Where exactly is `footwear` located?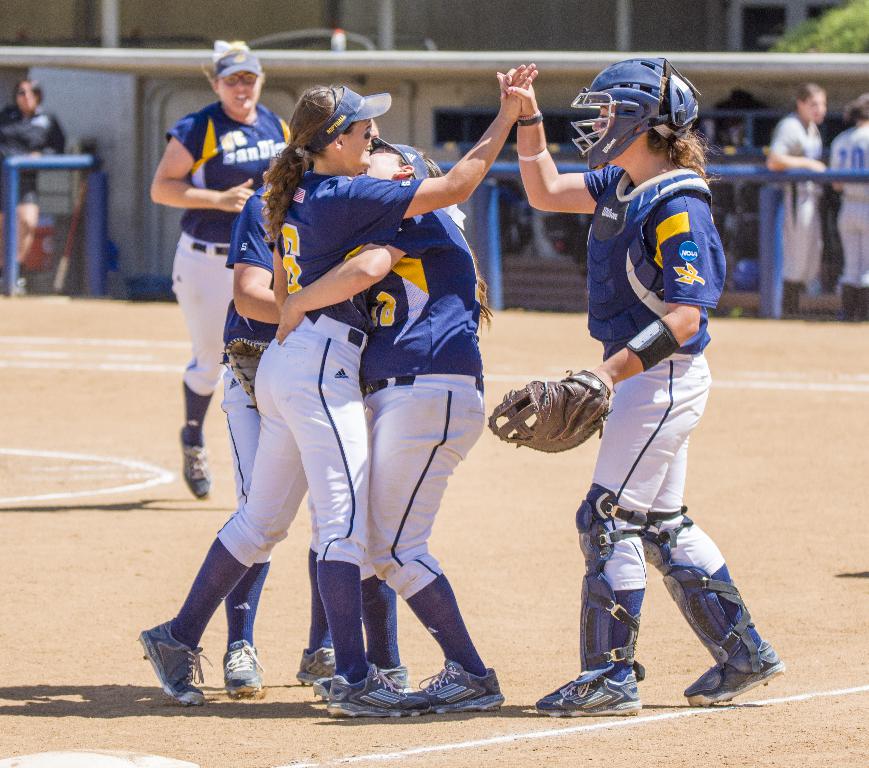
Its bounding box is 323/663/427/718.
